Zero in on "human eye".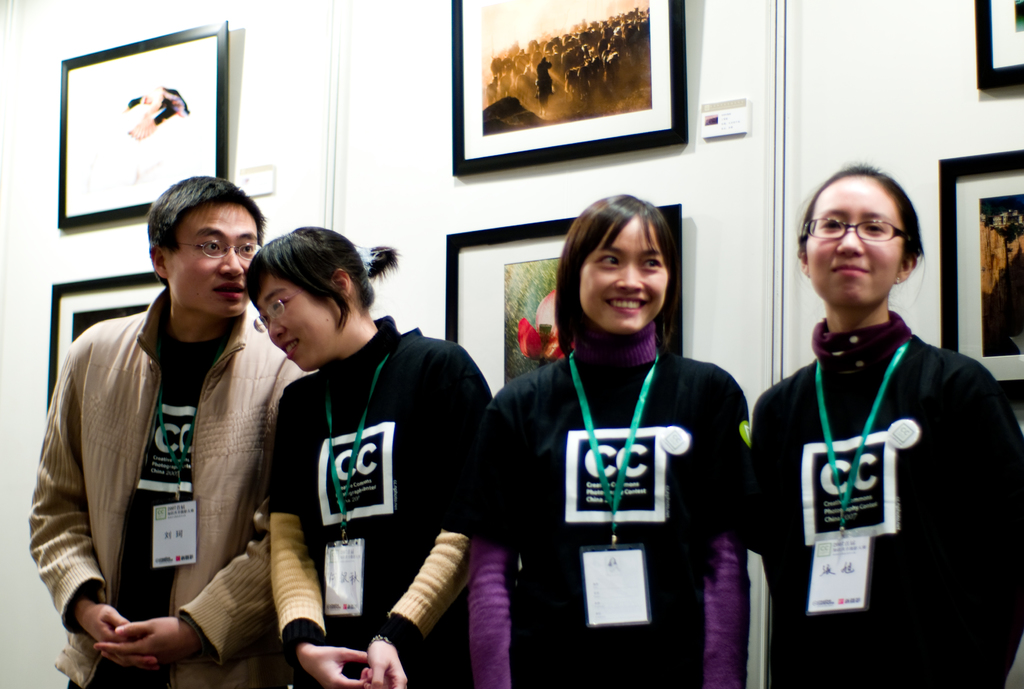
Zeroed in: region(593, 252, 620, 270).
